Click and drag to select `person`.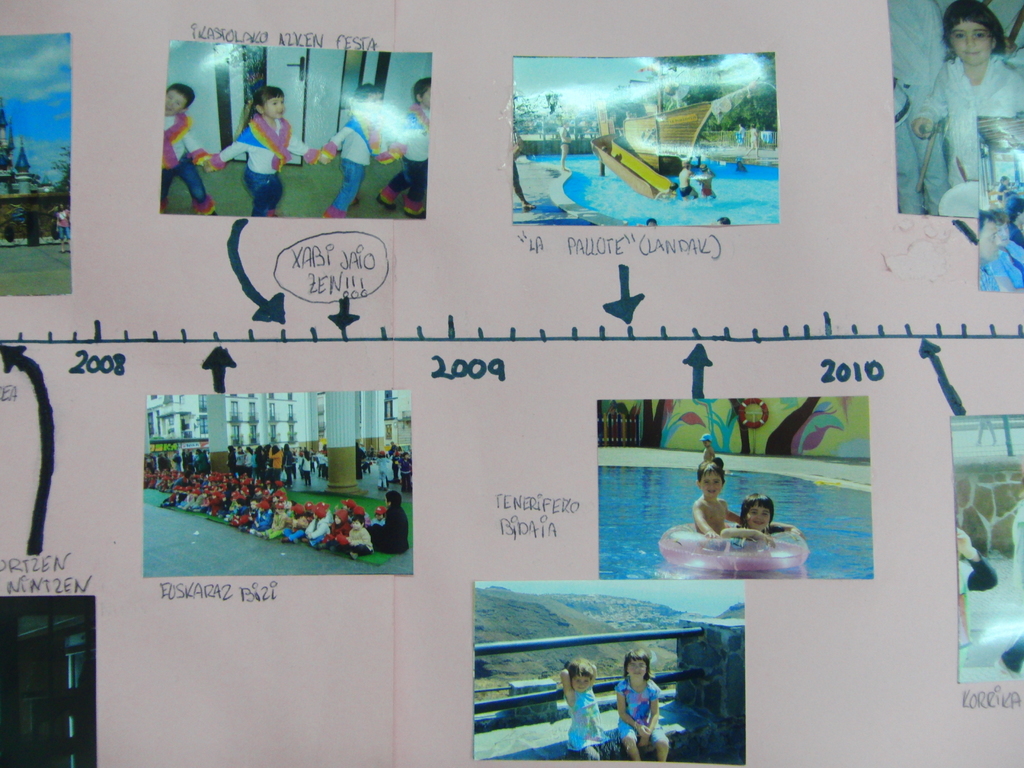
Selection: pyautogui.locateOnScreen(371, 72, 435, 213).
